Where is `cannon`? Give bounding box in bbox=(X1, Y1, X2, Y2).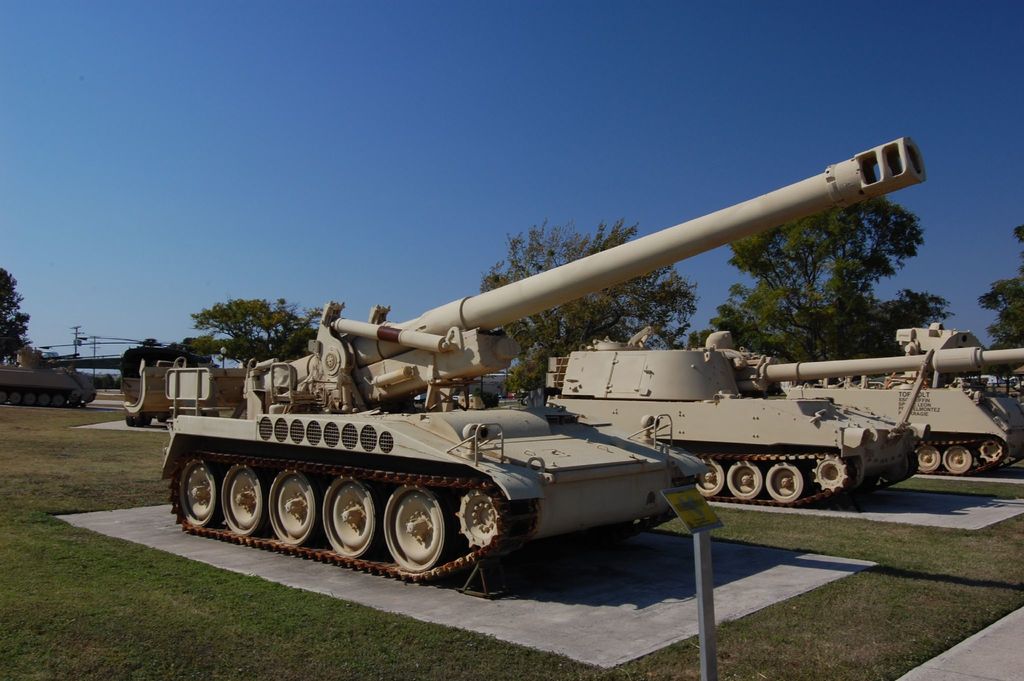
bbox=(159, 136, 931, 582).
